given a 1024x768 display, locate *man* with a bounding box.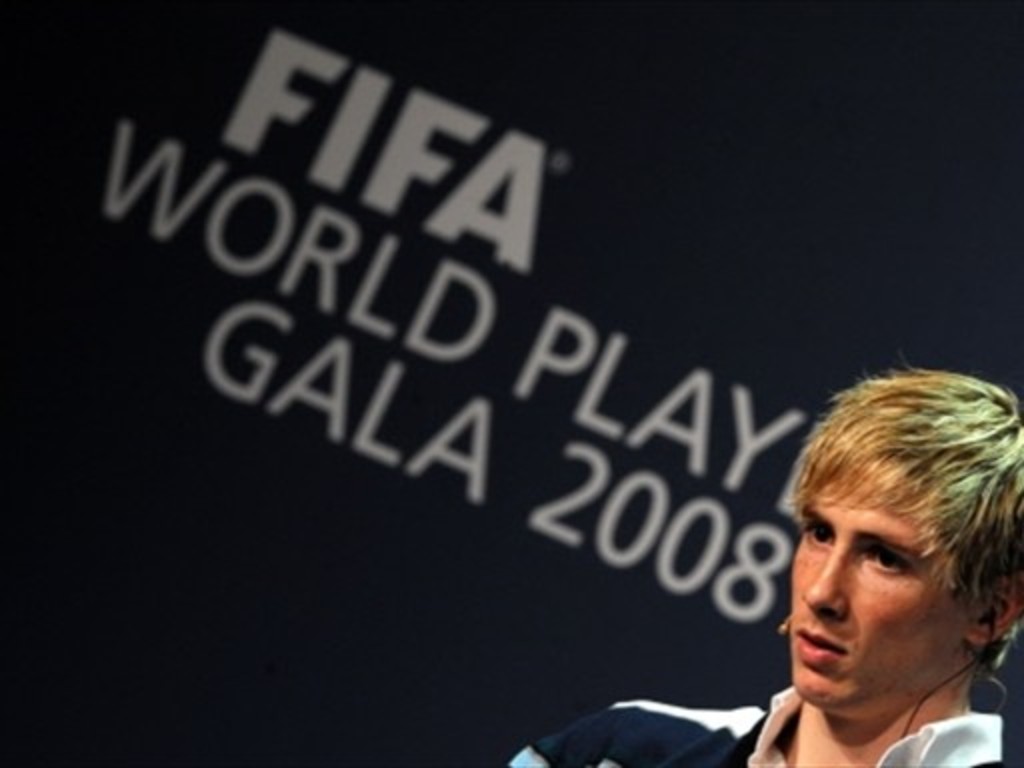
Located: {"left": 588, "top": 440, "right": 1020, "bottom": 756}.
